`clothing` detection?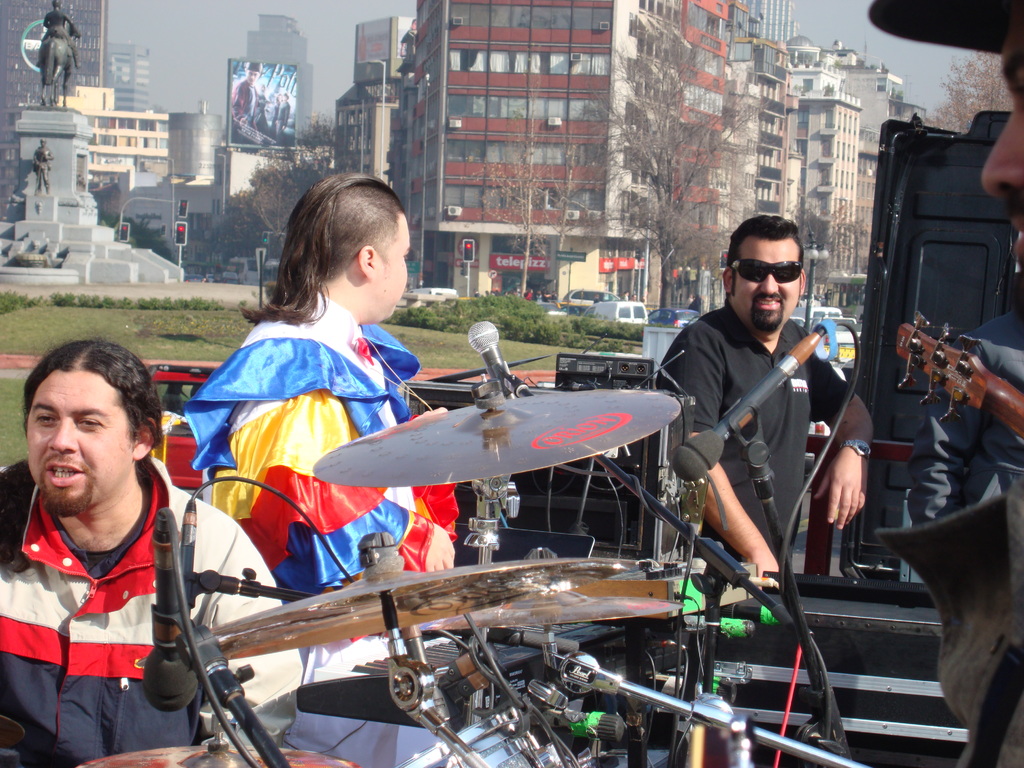
BBox(0, 454, 305, 767)
